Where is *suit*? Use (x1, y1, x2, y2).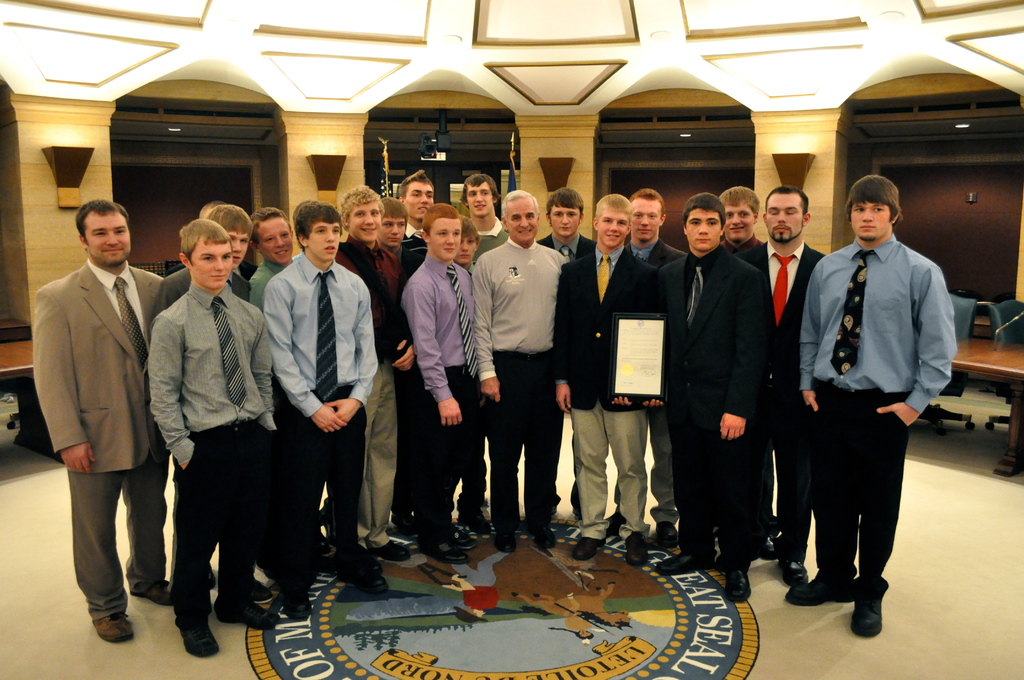
(28, 266, 167, 623).
